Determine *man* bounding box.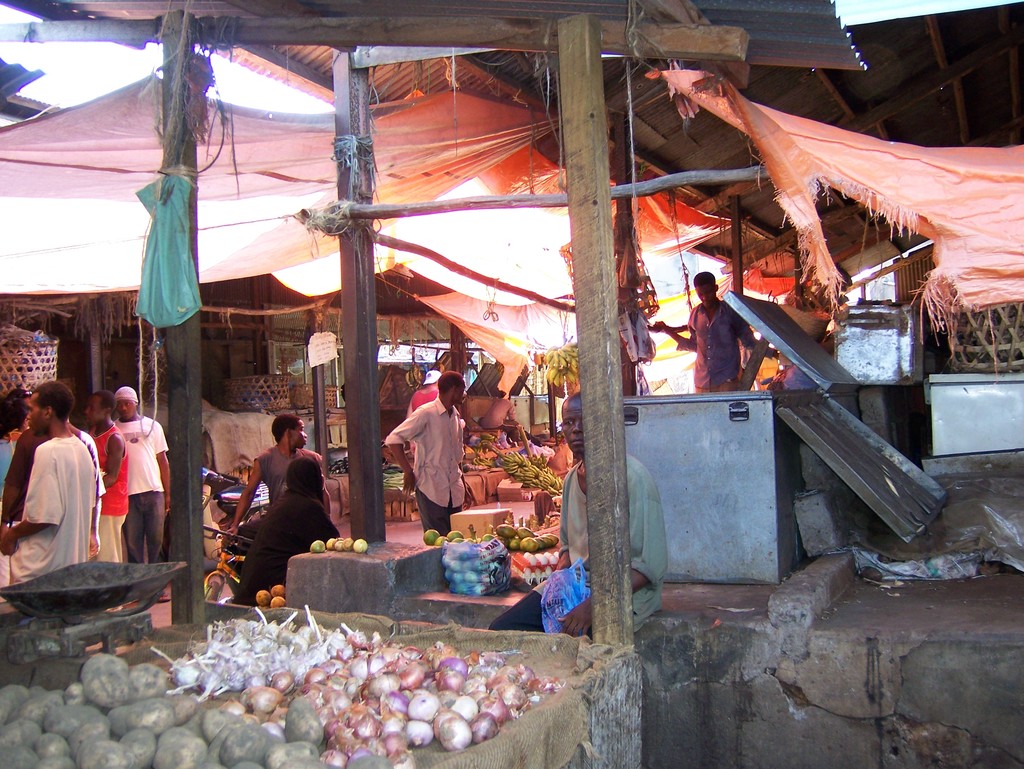
Determined: 0 381 90 580.
